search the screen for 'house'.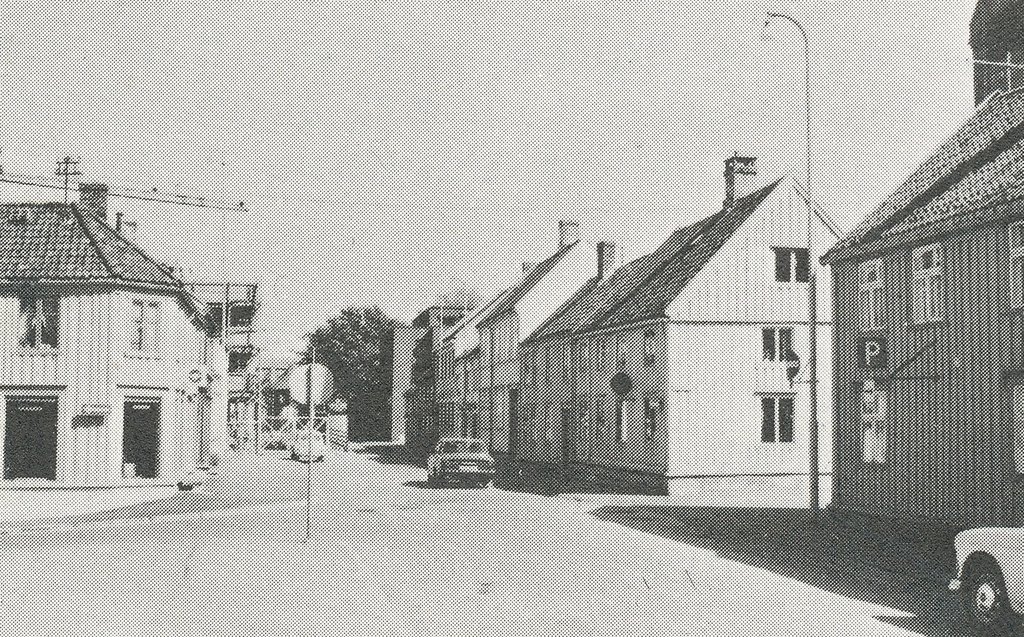
Found at bbox(661, 182, 809, 481).
